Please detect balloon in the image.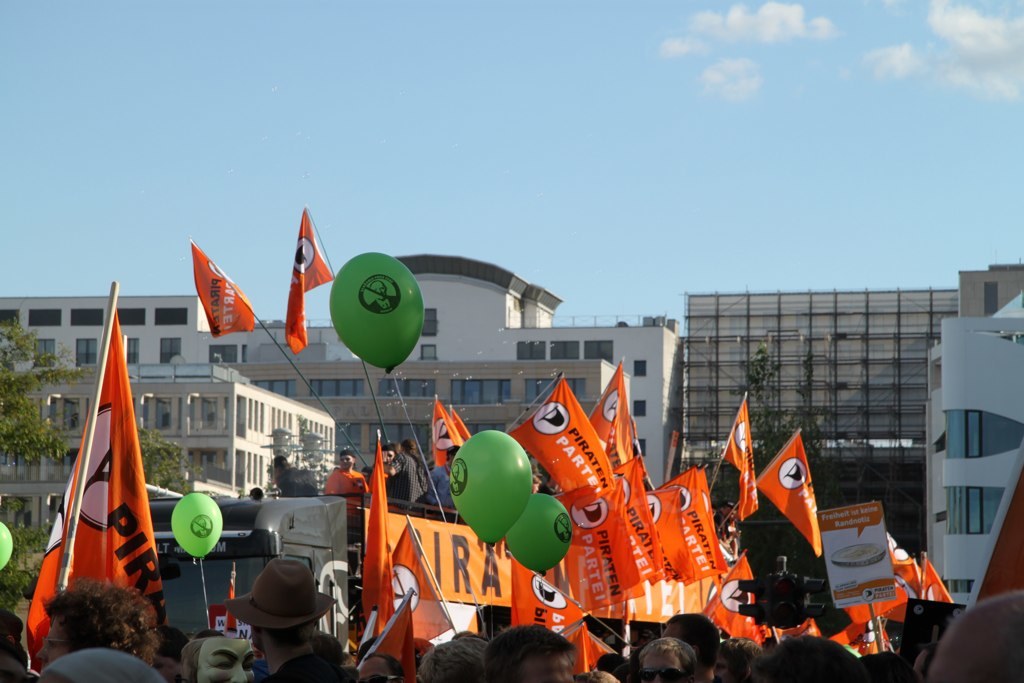
[left=0, top=524, right=11, bottom=569].
